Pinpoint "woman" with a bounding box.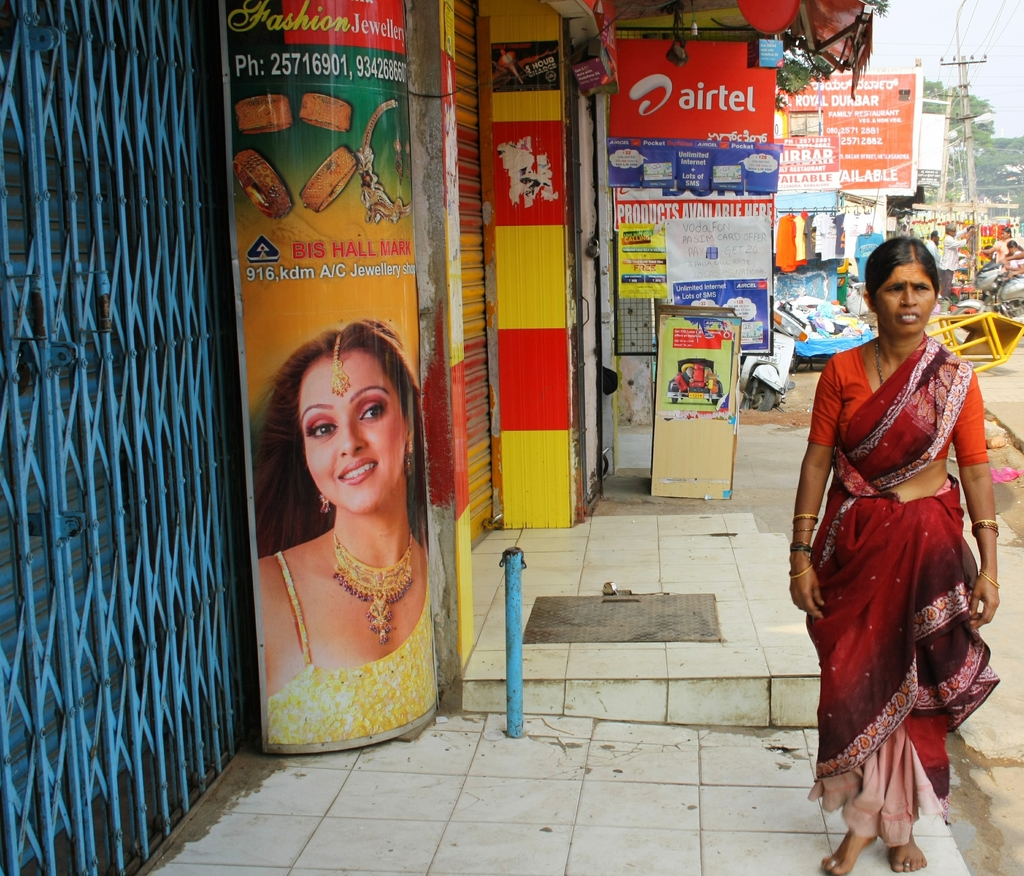
pyautogui.locateOnScreen(260, 316, 461, 753).
